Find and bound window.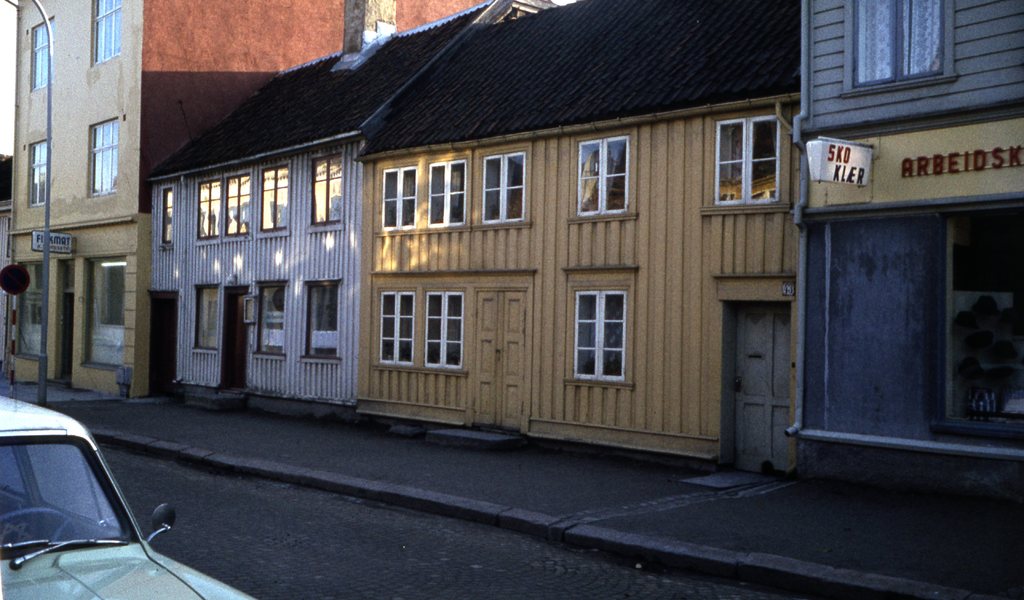
Bound: [257, 166, 289, 236].
